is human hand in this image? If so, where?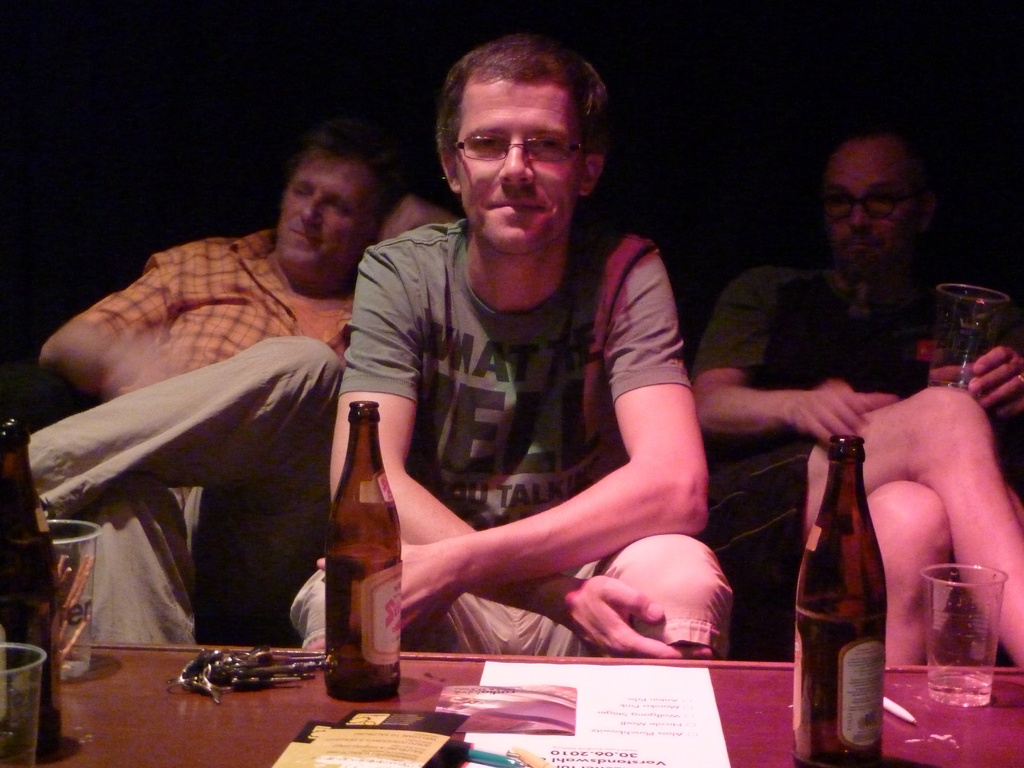
Yes, at [x1=785, y1=374, x2=897, y2=450].
